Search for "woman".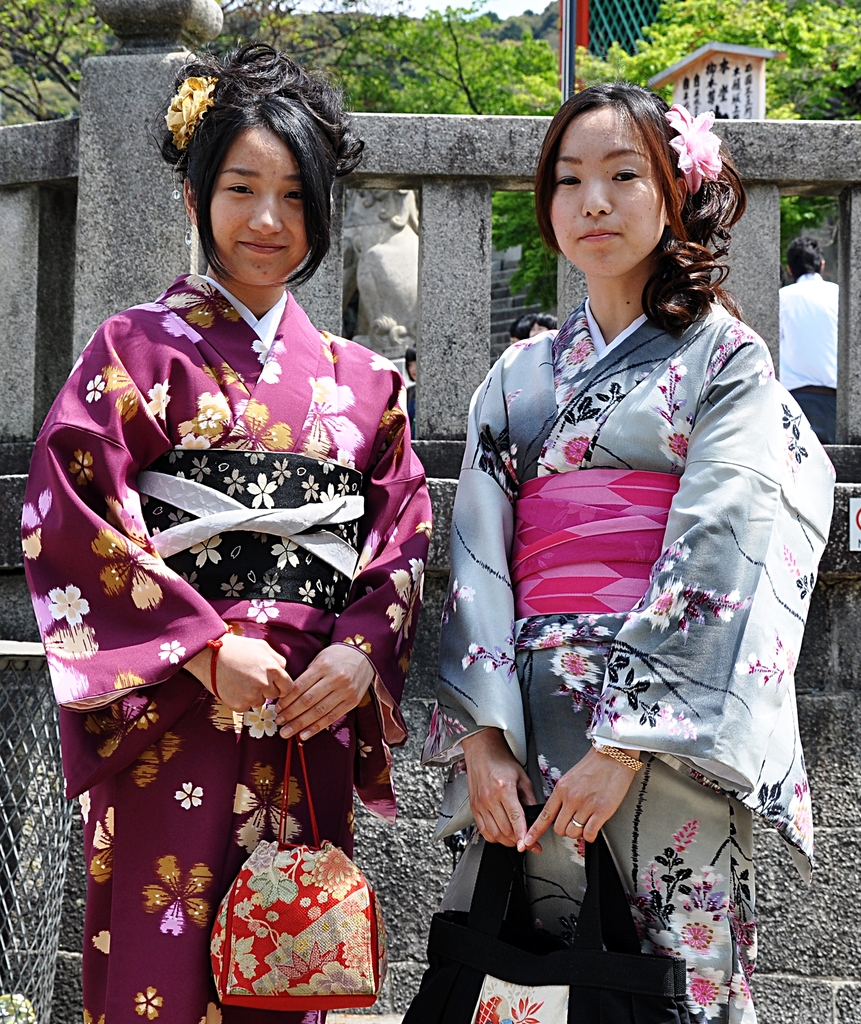
Found at x1=32, y1=45, x2=411, y2=1023.
